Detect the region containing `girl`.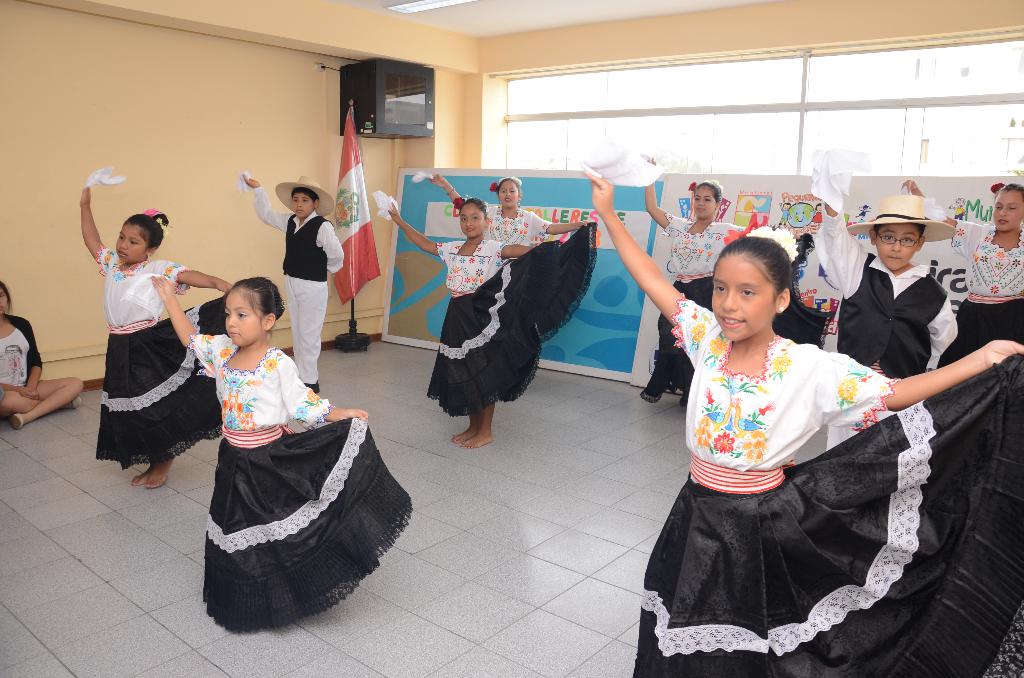
(x1=582, y1=161, x2=836, y2=407).
